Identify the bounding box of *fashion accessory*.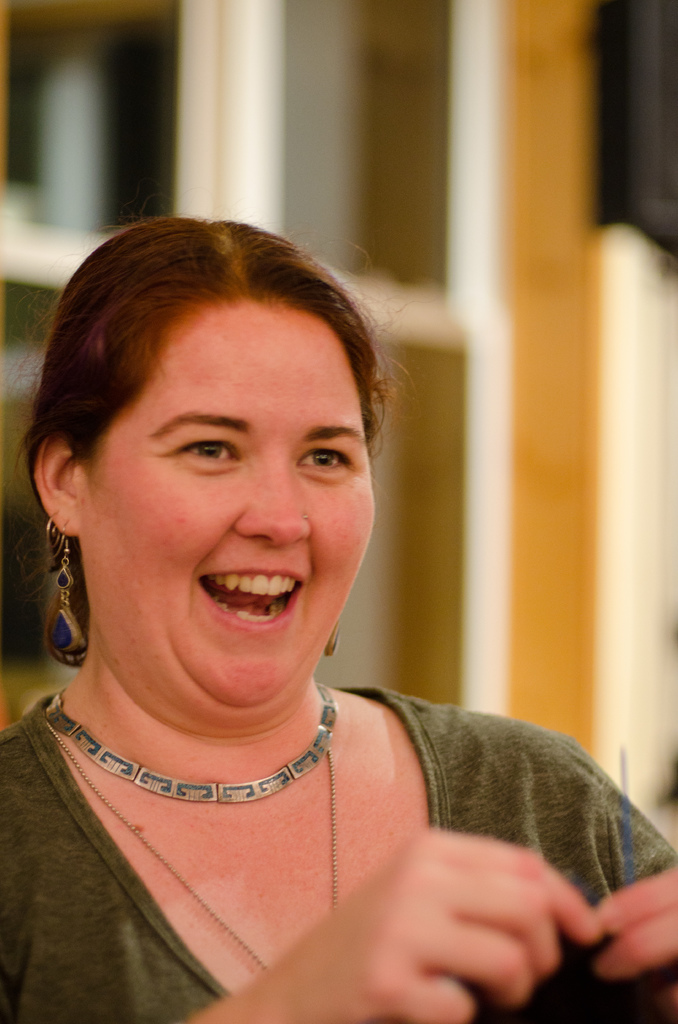
locate(44, 687, 339, 804).
